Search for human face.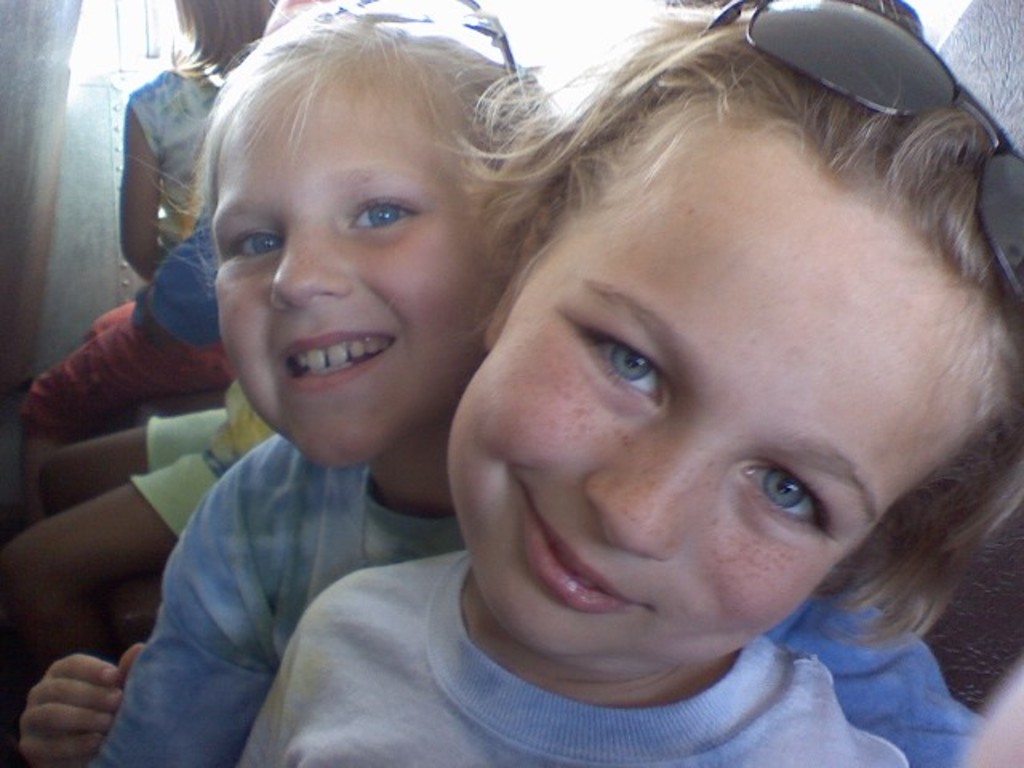
Found at pyautogui.locateOnScreen(448, 178, 880, 642).
